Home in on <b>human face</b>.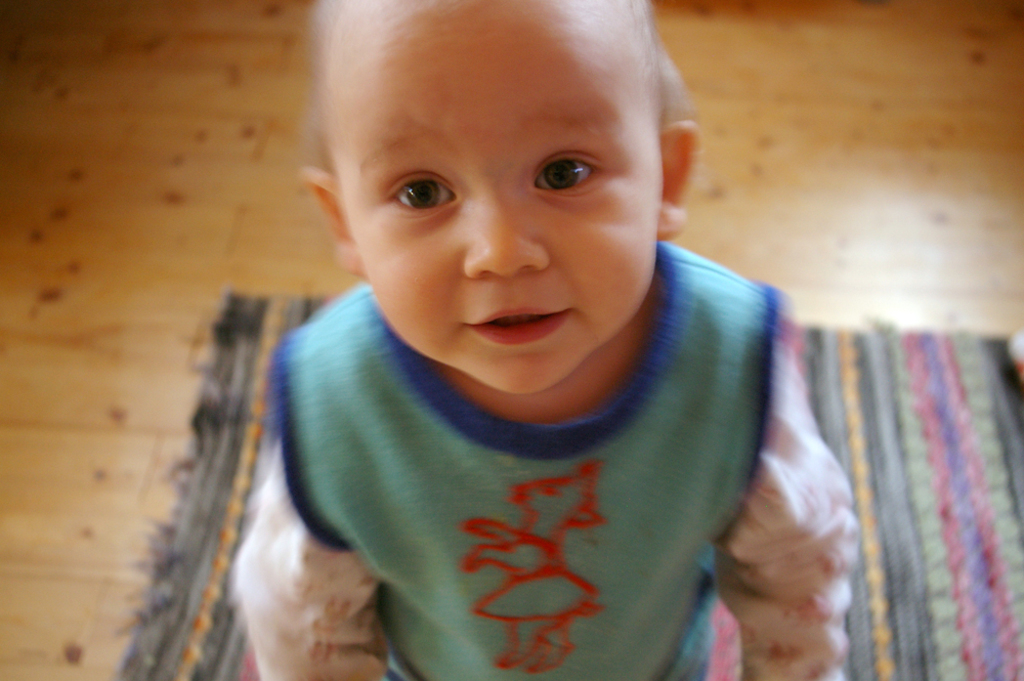
Homed in at left=332, top=18, right=651, bottom=388.
